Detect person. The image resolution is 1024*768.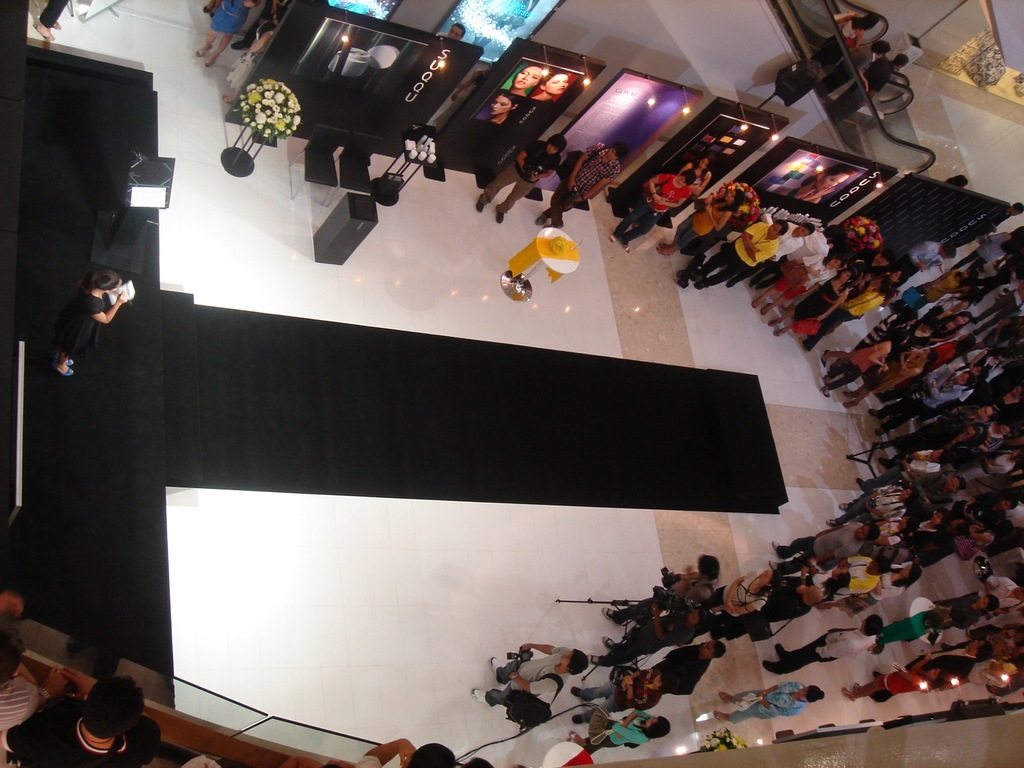
region(603, 556, 722, 653).
